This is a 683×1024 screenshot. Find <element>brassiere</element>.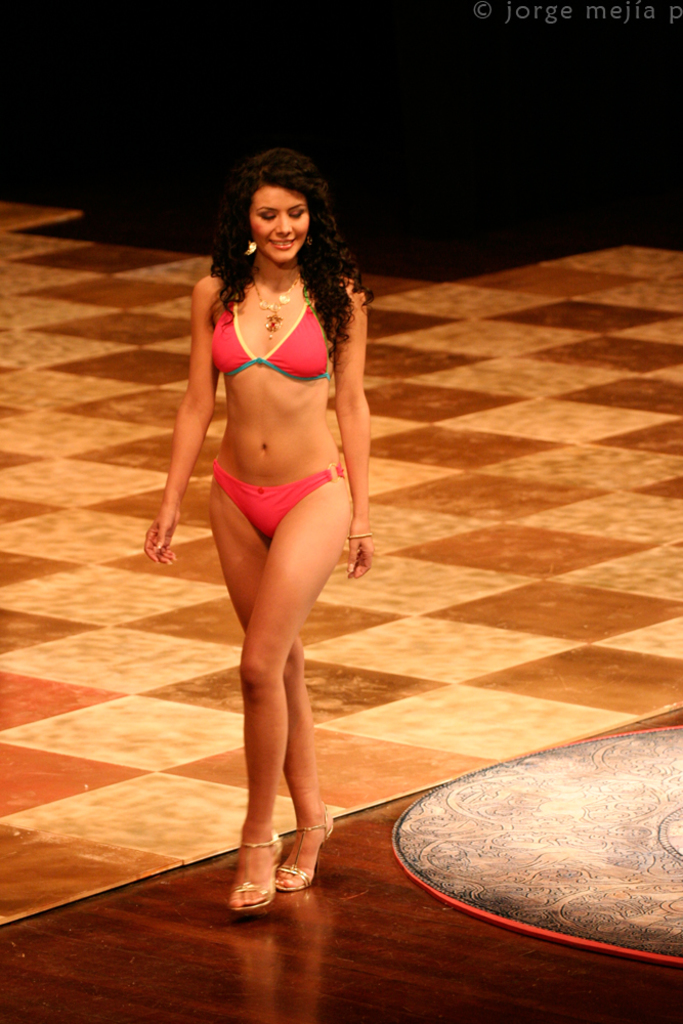
Bounding box: locate(182, 273, 359, 389).
